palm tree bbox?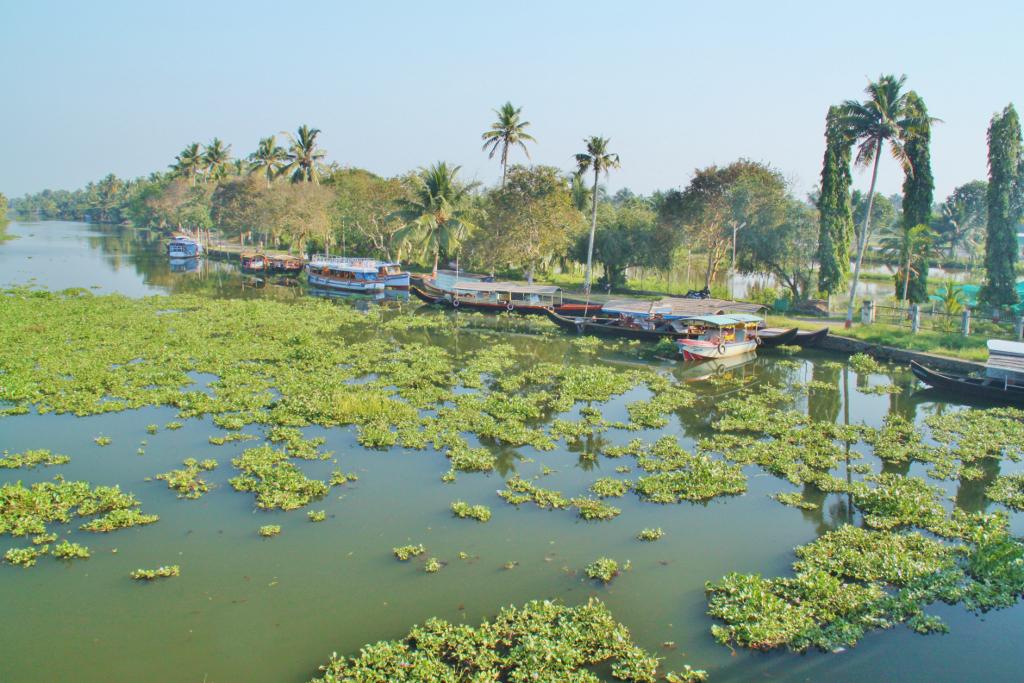
(204, 135, 237, 209)
